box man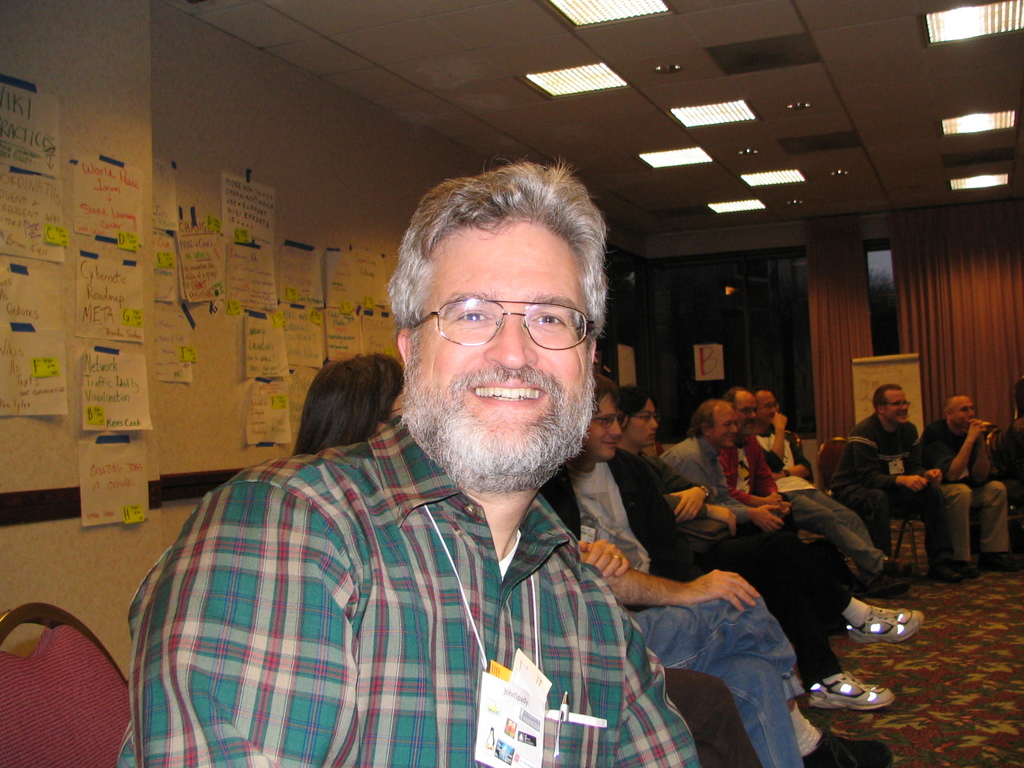
833, 381, 963, 588
